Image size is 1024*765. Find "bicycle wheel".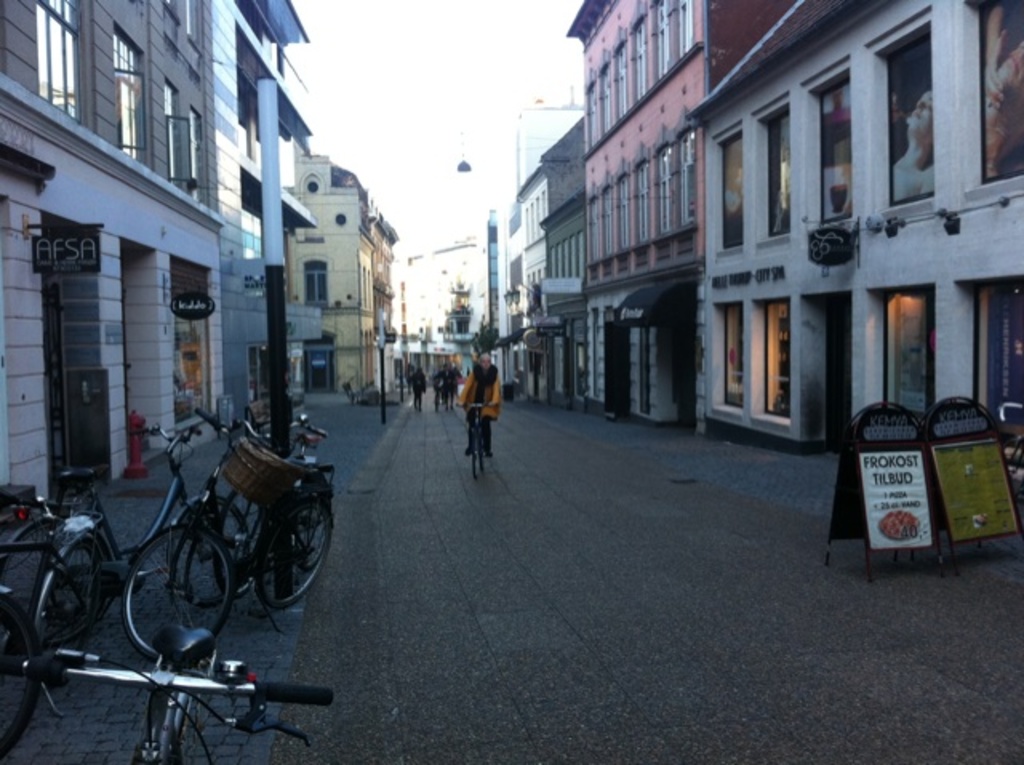
<bbox>27, 519, 107, 650</bbox>.
